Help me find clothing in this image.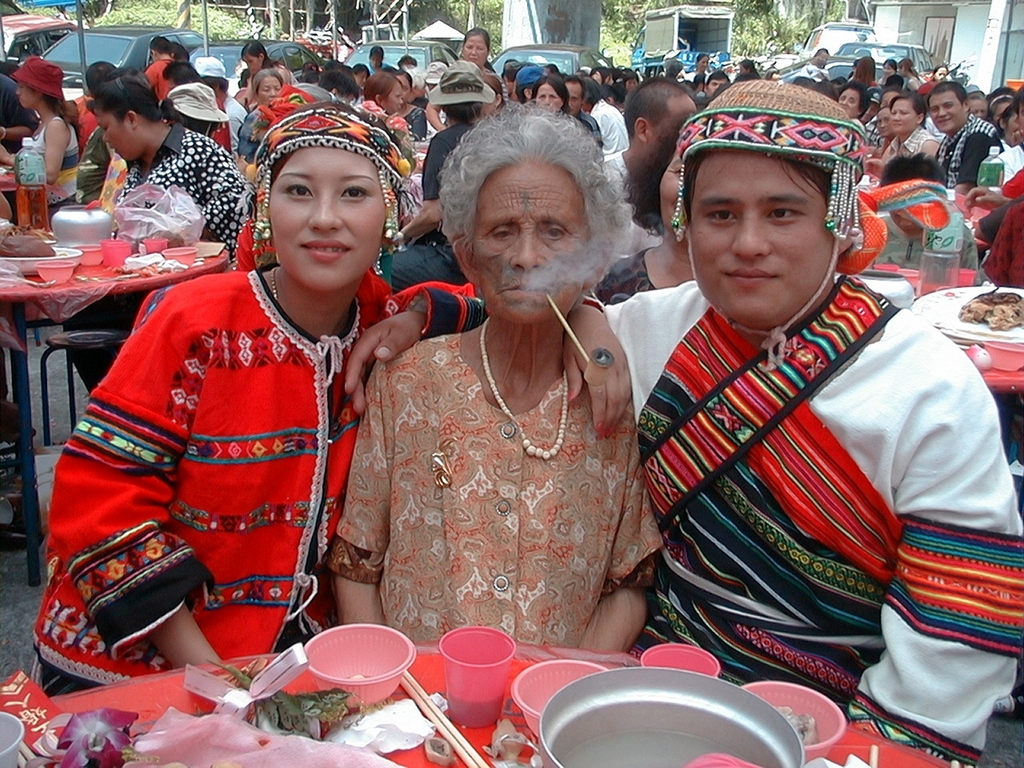
Found it: <box>594,278,1023,767</box>.
